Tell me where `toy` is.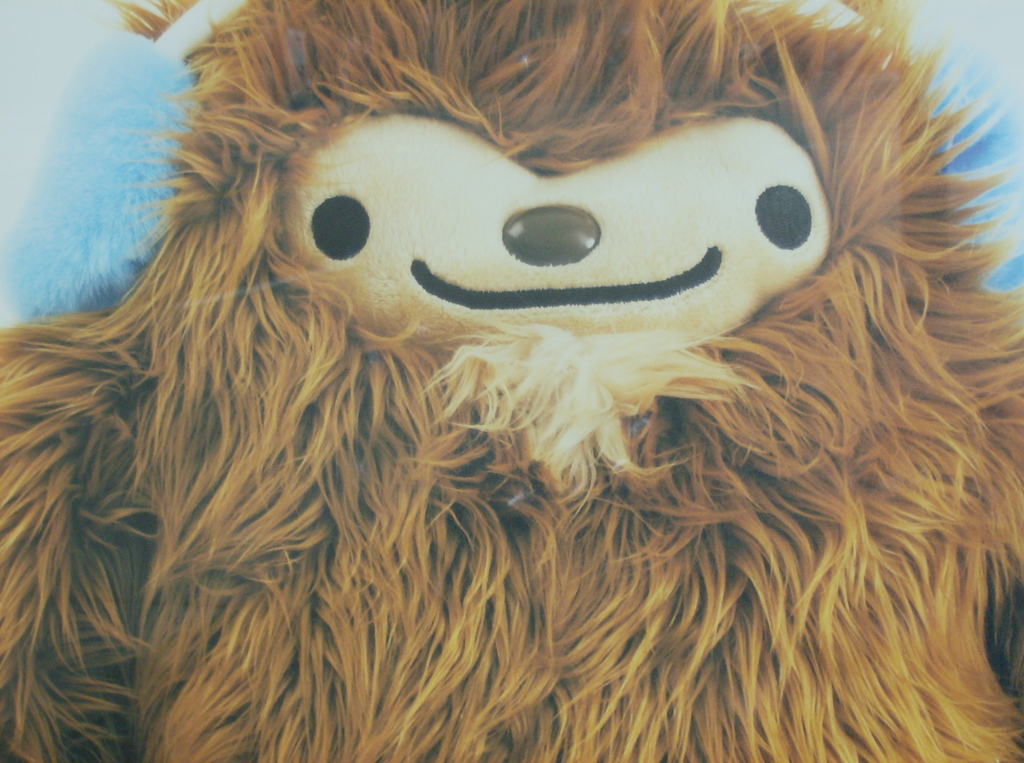
`toy` is at {"left": 0, "top": 0, "right": 1023, "bottom": 762}.
